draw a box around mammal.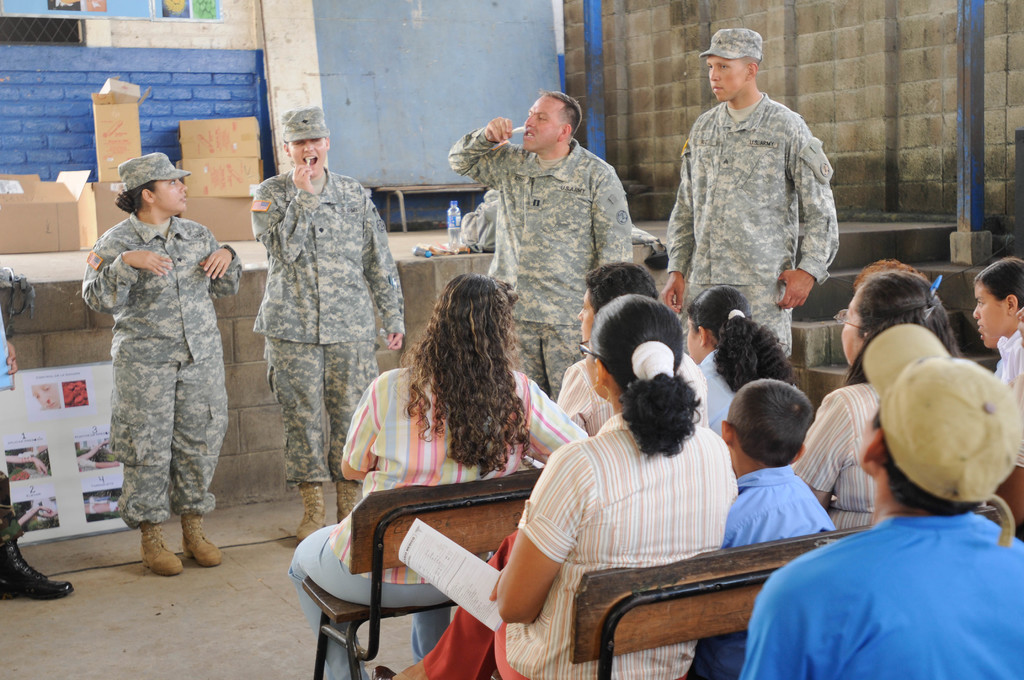
BBox(716, 355, 861, 598).
